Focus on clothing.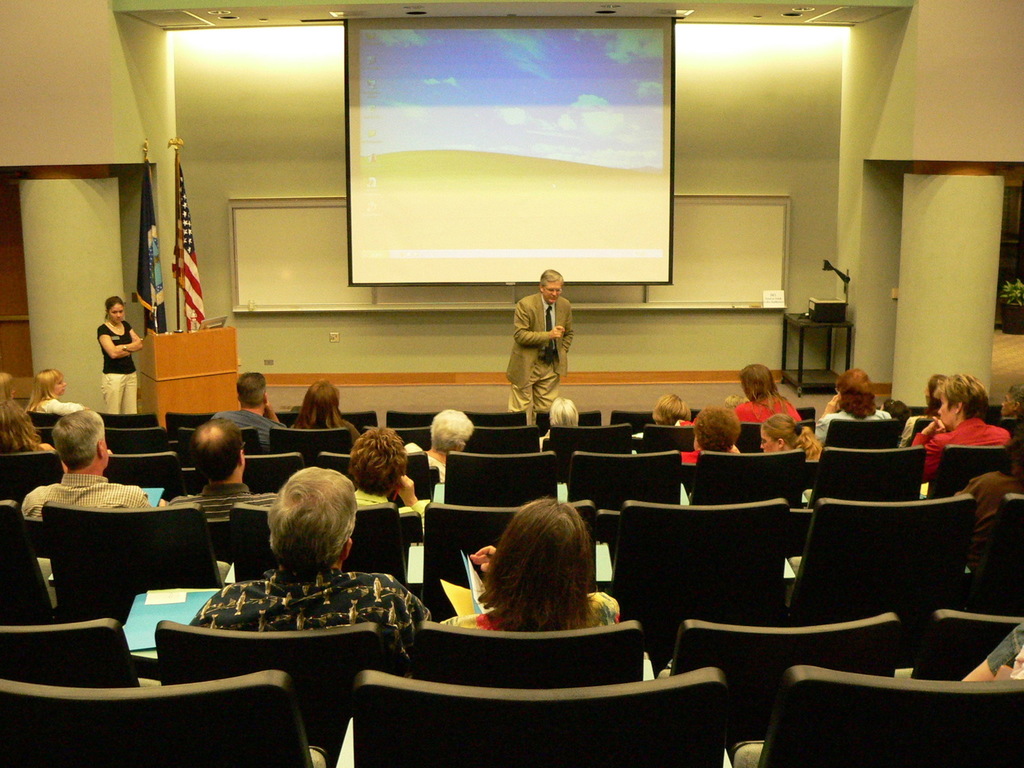
Focused at detection(500, 268, 577, 415).
